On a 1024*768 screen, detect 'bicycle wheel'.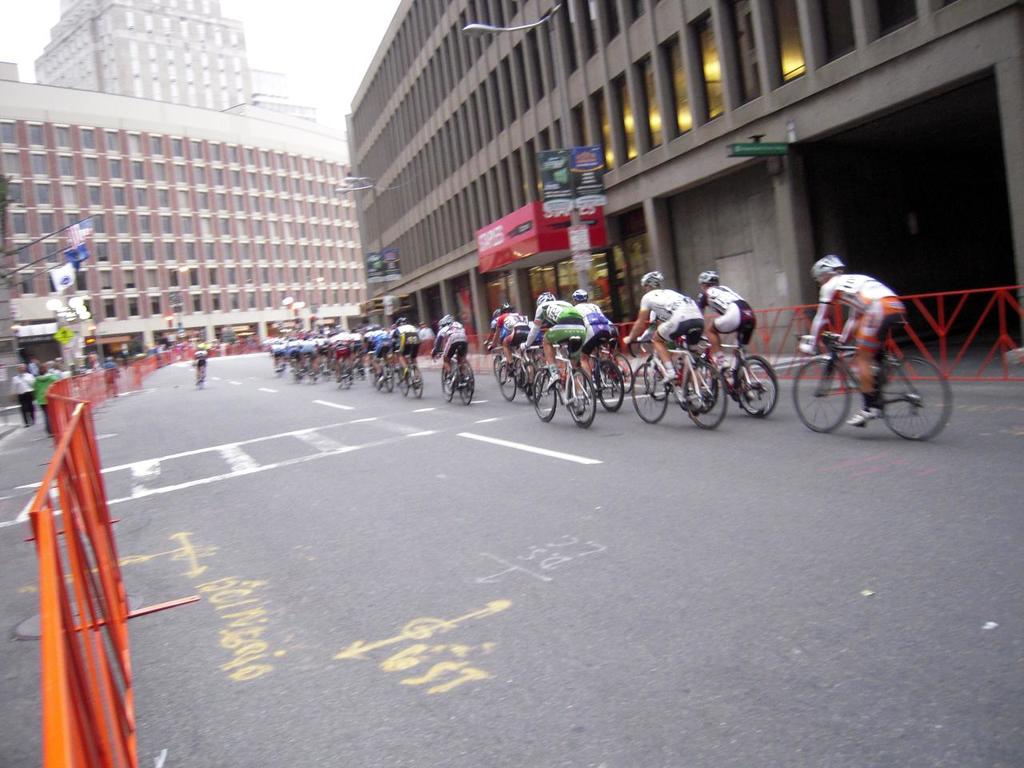
crop(438, 362, 451, 400).
